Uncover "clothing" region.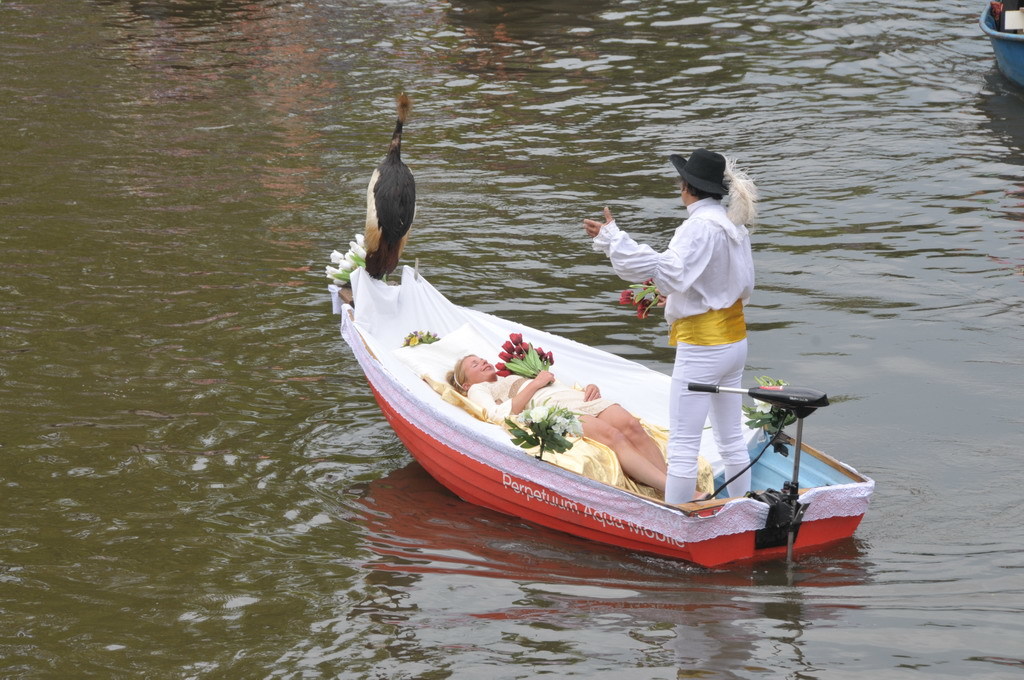
Uncovered: pyautogui.locateOnScreen(469, 375, 619, 422).
